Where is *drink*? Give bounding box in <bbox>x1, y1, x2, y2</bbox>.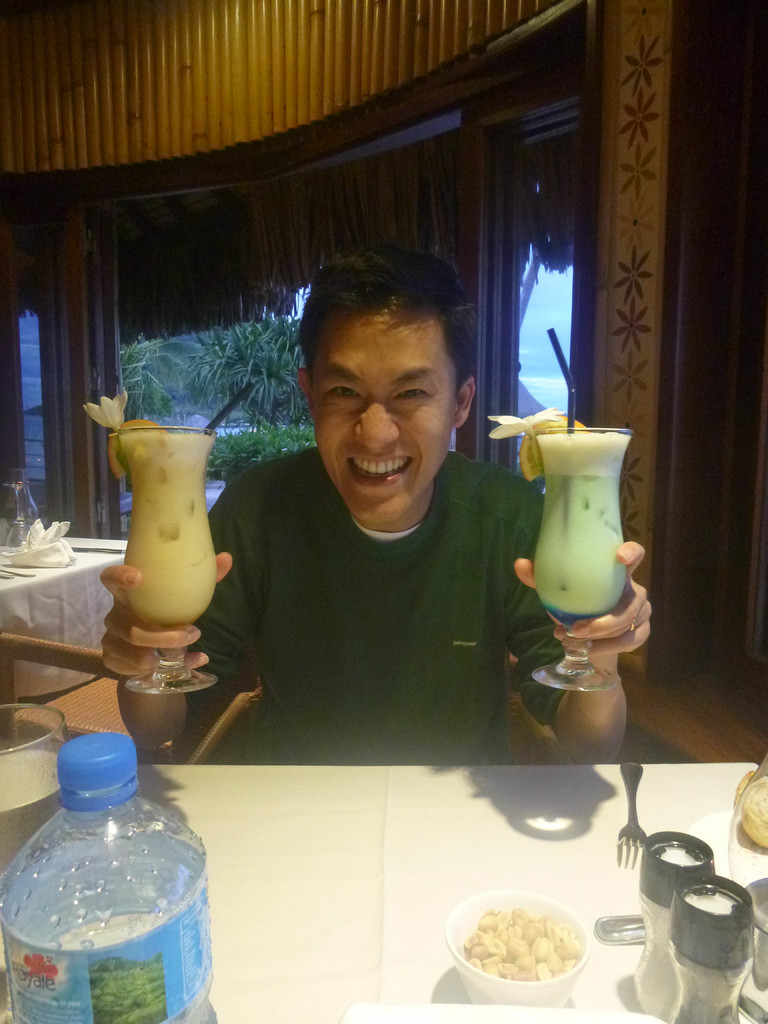
<bbox>0, 753, 58, 885</bbox>.
